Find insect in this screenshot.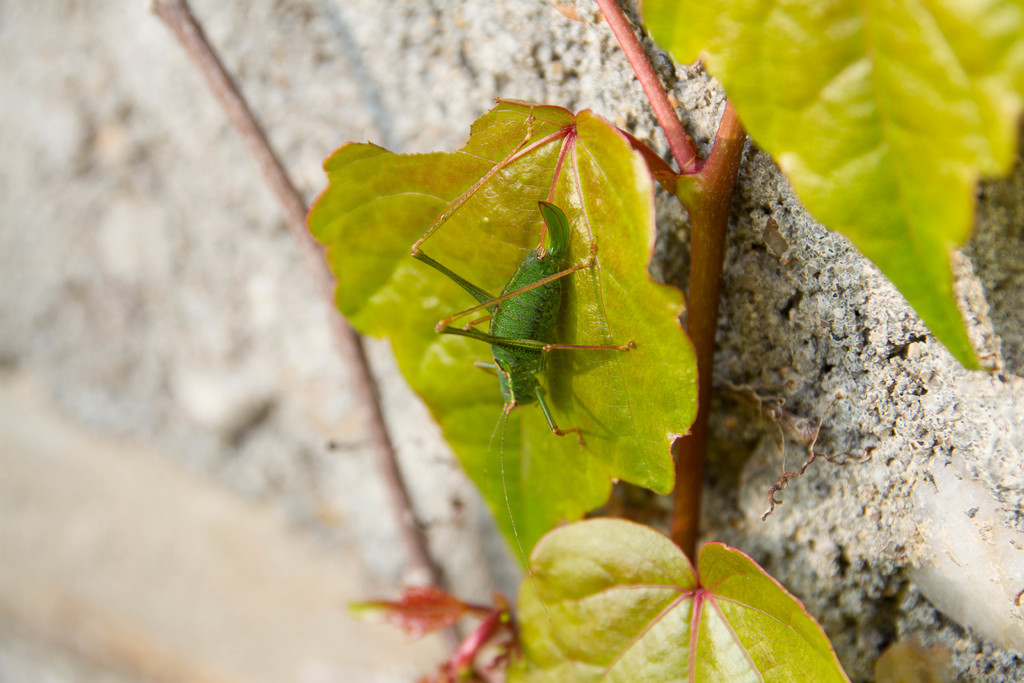
The bounding box for insect is (left=408, top=194, right=650, bottom=579).
